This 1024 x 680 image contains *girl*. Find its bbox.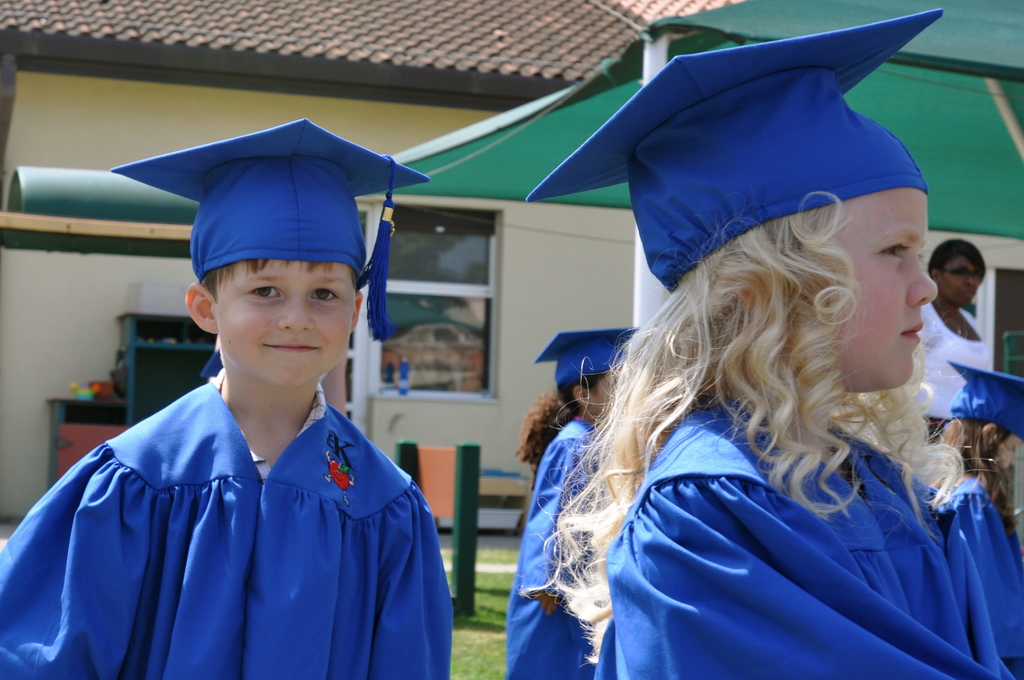
<bbox>523, 9, 1023, 679</bbox>.
